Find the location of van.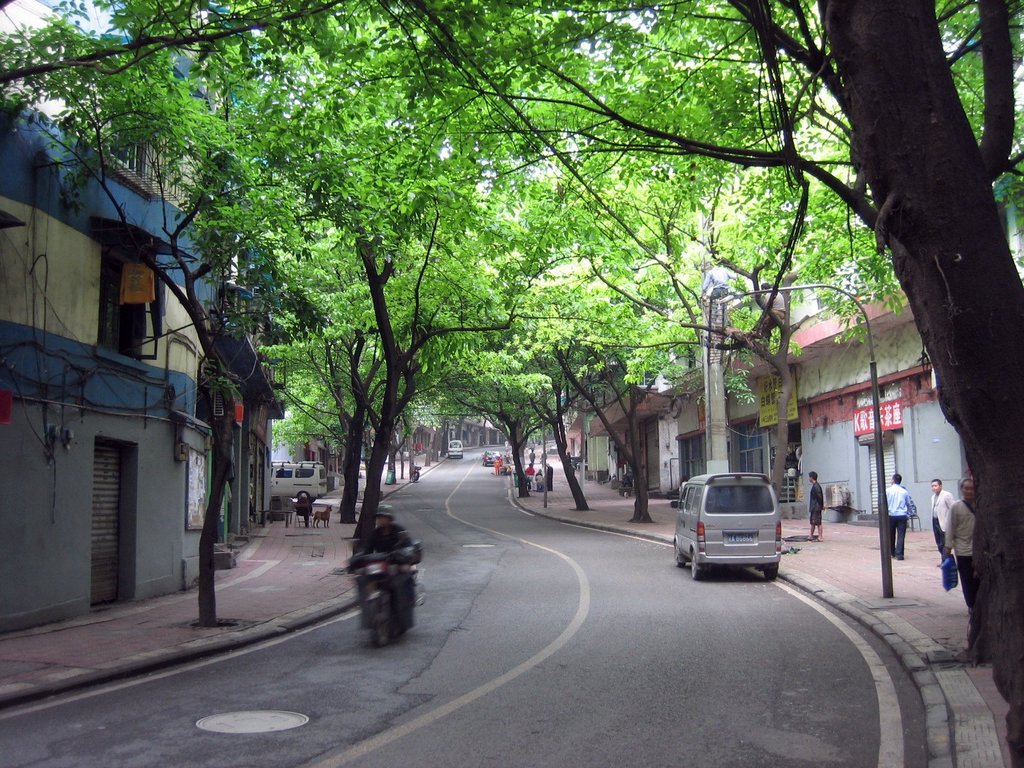
Location: (x1=449, y1=436, x2=467, y2=457).
